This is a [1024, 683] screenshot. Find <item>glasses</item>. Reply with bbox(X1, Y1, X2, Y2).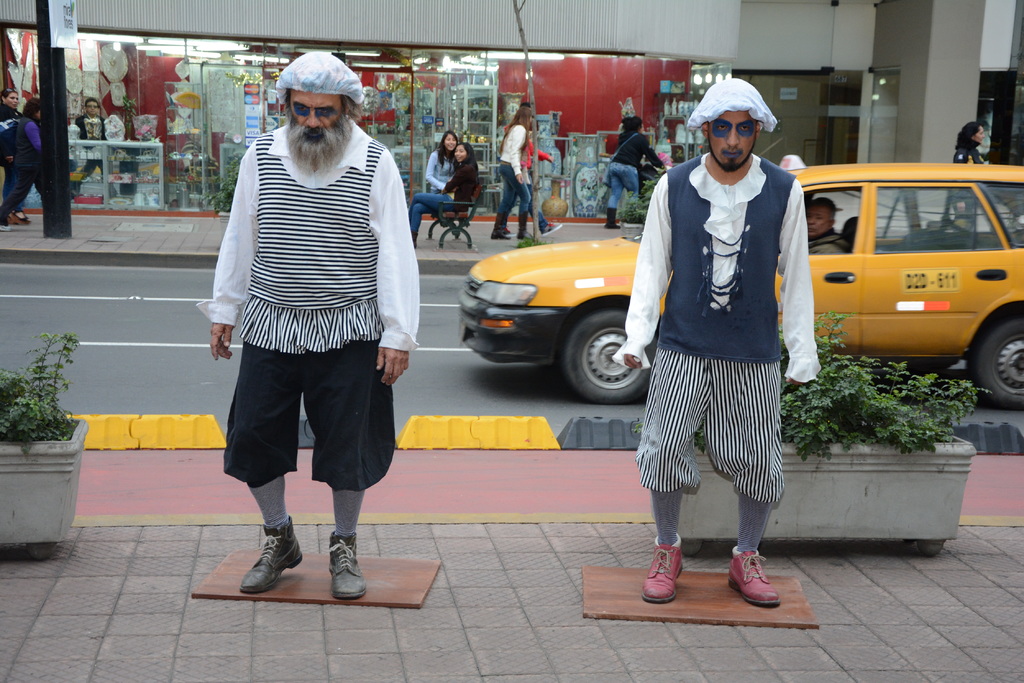
bbox(0, 86, 15, 93).
